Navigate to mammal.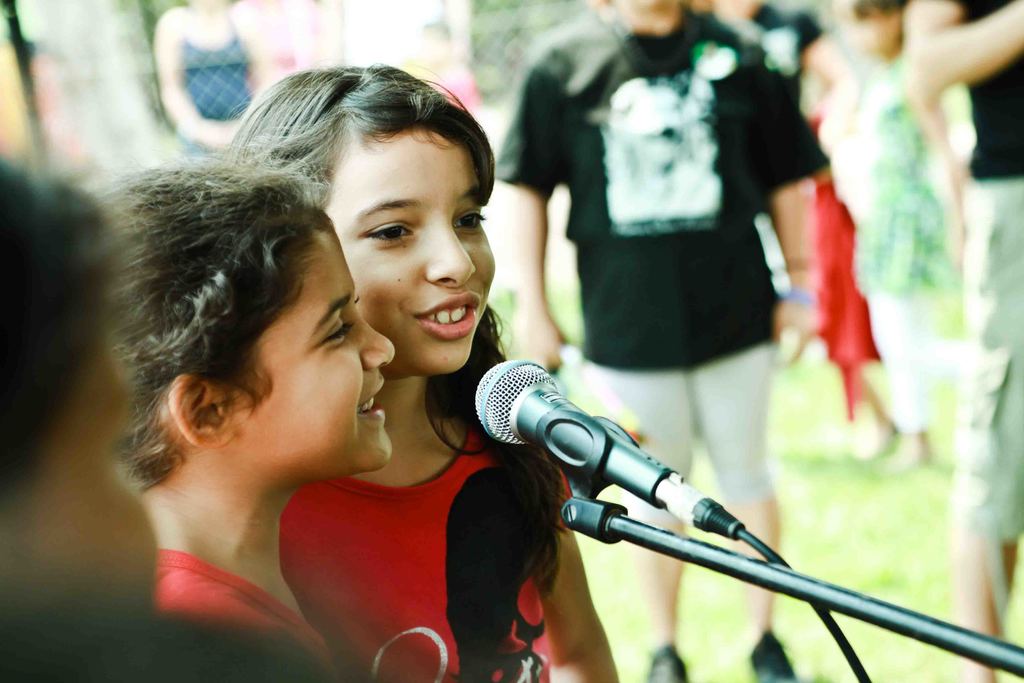
Navigation target: bbox=[820, 0, 964, 472].
